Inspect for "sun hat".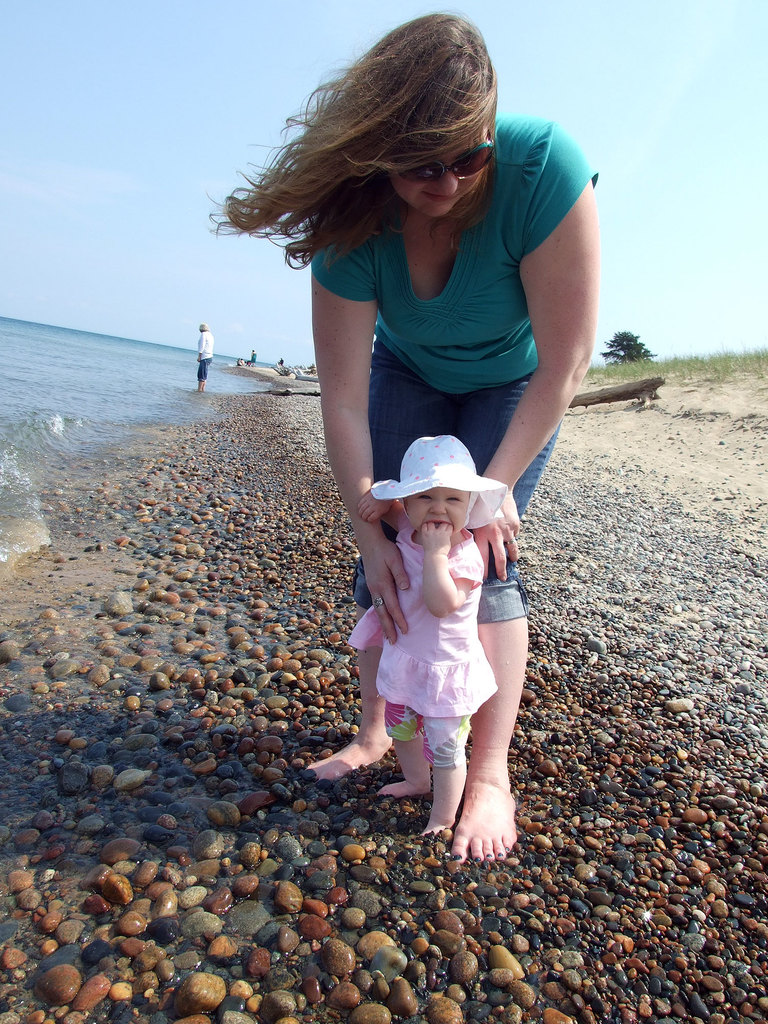
Inspection: [x1=366, y1=431, x2=506, y2=529].
